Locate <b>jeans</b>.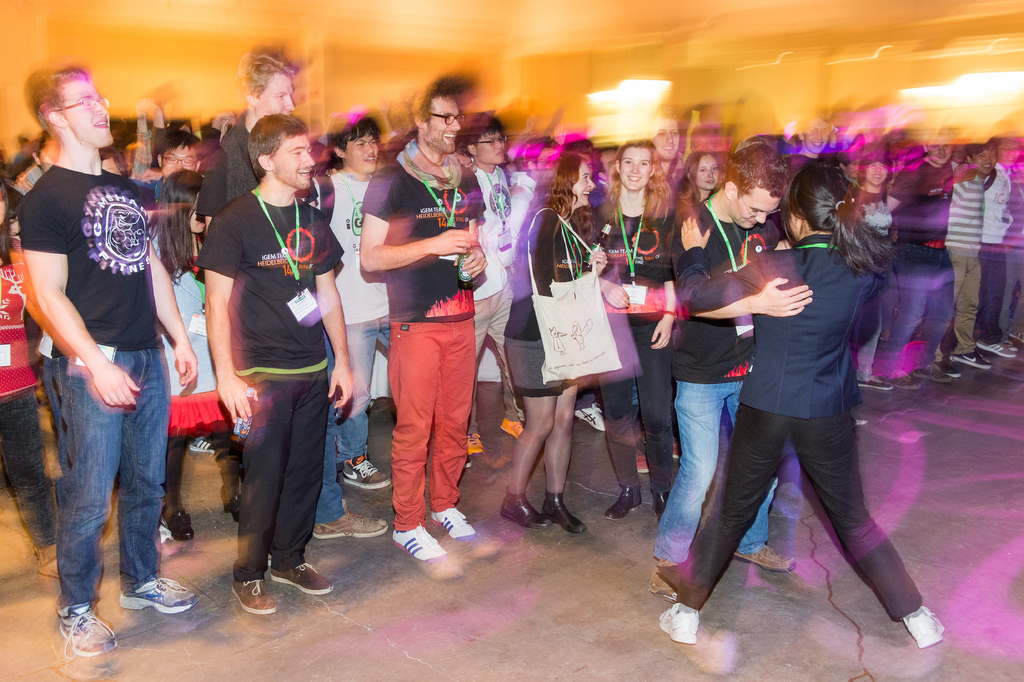
Bounding box: (324, 317, 386, 467).
